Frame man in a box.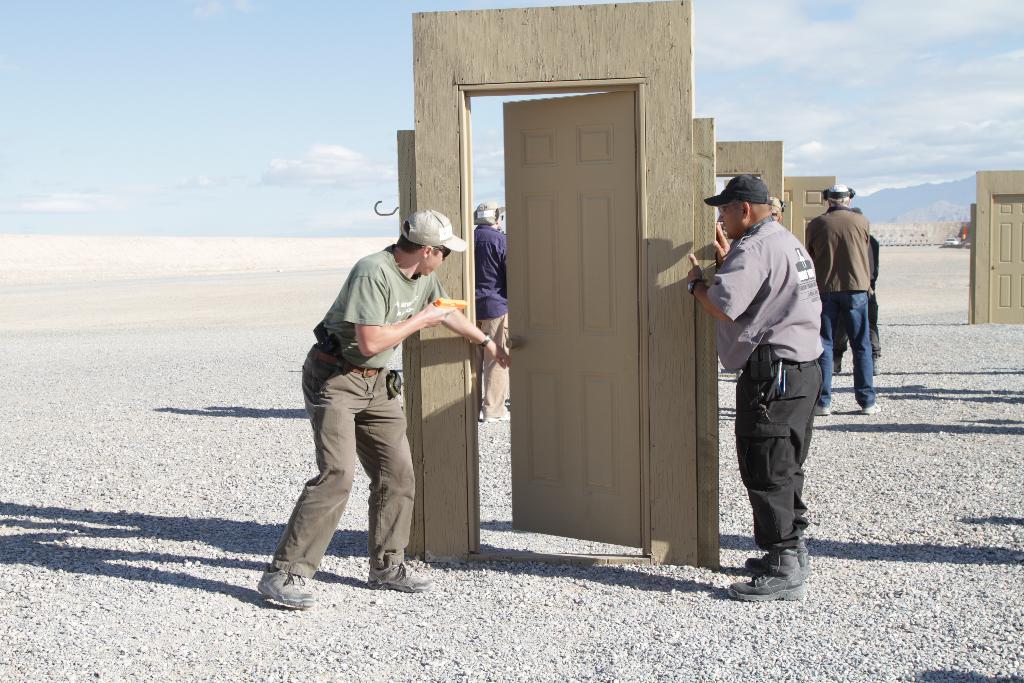
[806,183,876,427].
